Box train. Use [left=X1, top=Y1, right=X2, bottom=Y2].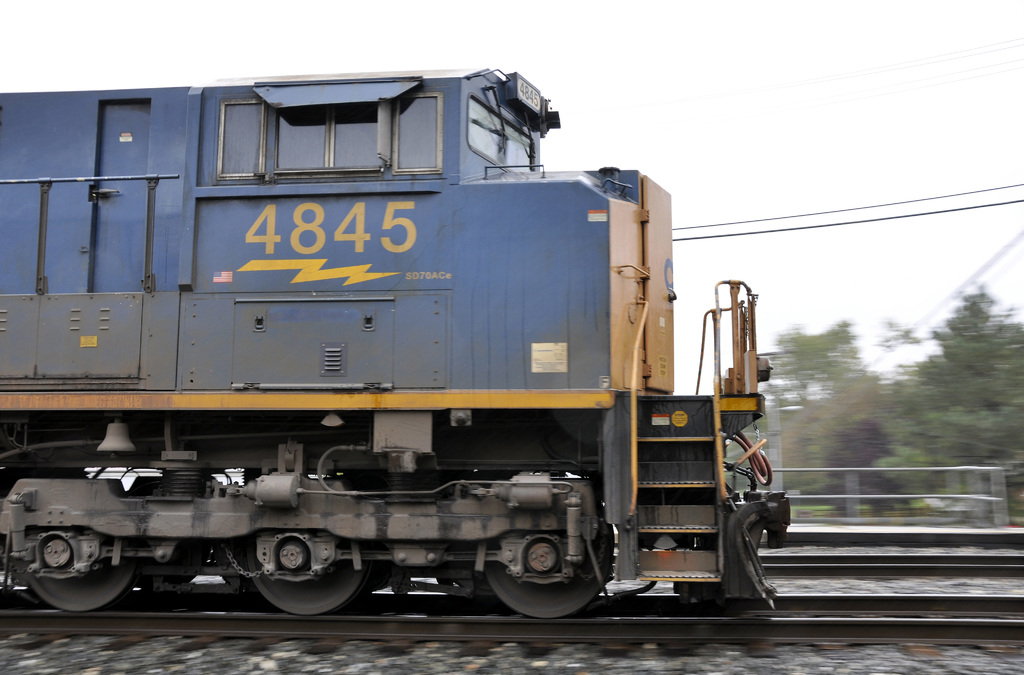
[left=0, top=64, right=787, bottom=618].
